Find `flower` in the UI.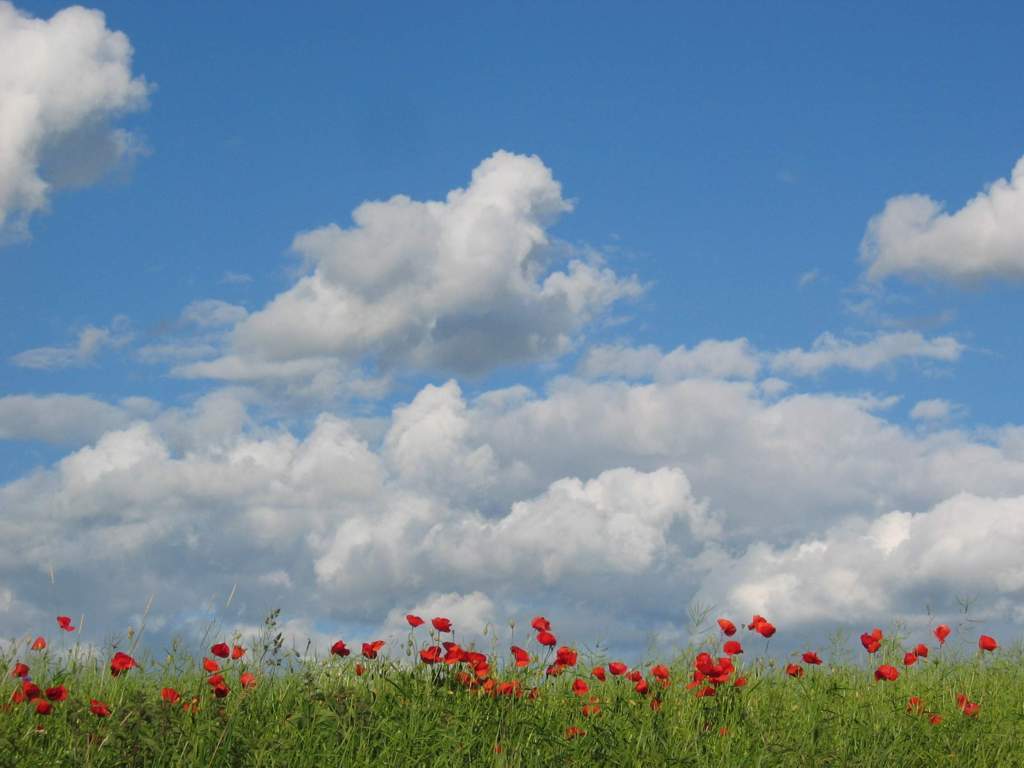
UI element at select_region(911, 637, 930, 663).
